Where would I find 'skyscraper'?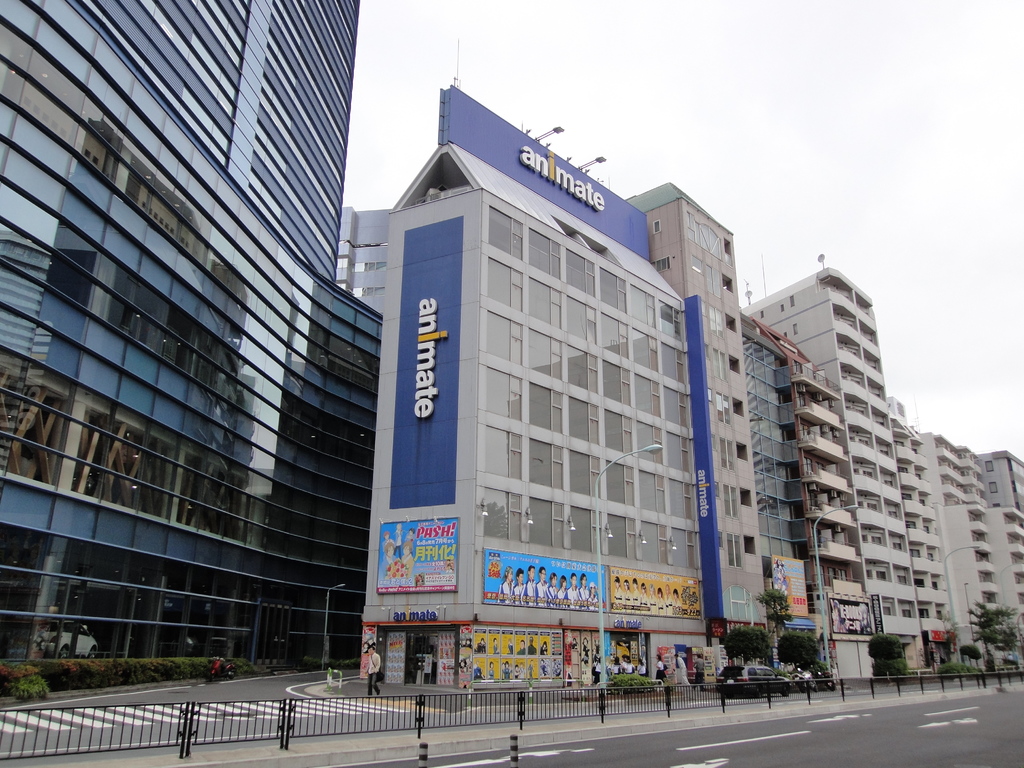
At 1,1,396,701.
